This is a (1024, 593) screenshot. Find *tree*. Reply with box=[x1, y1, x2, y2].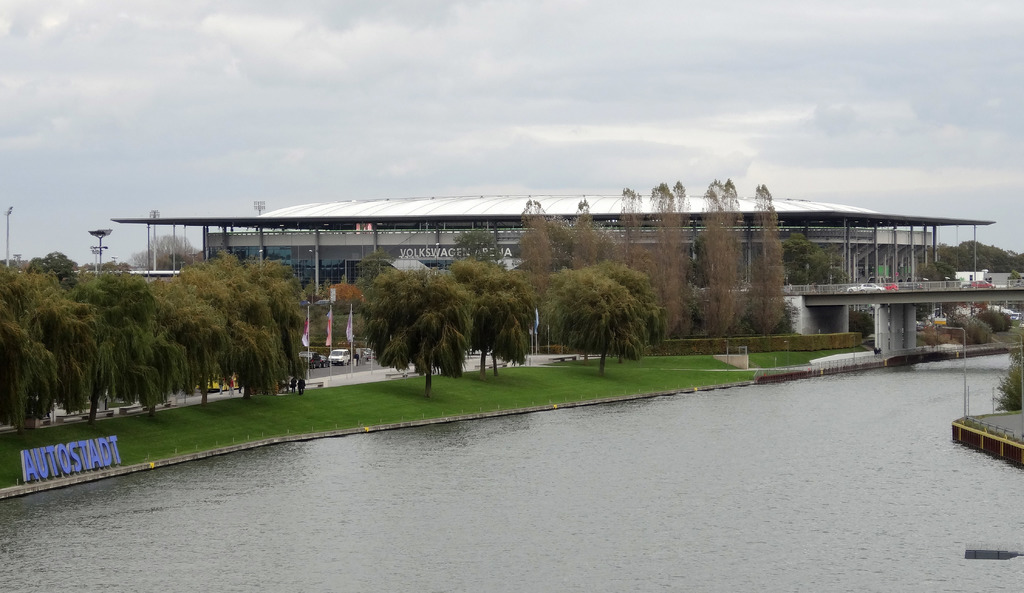
box=[0, 265, 54, 435].
